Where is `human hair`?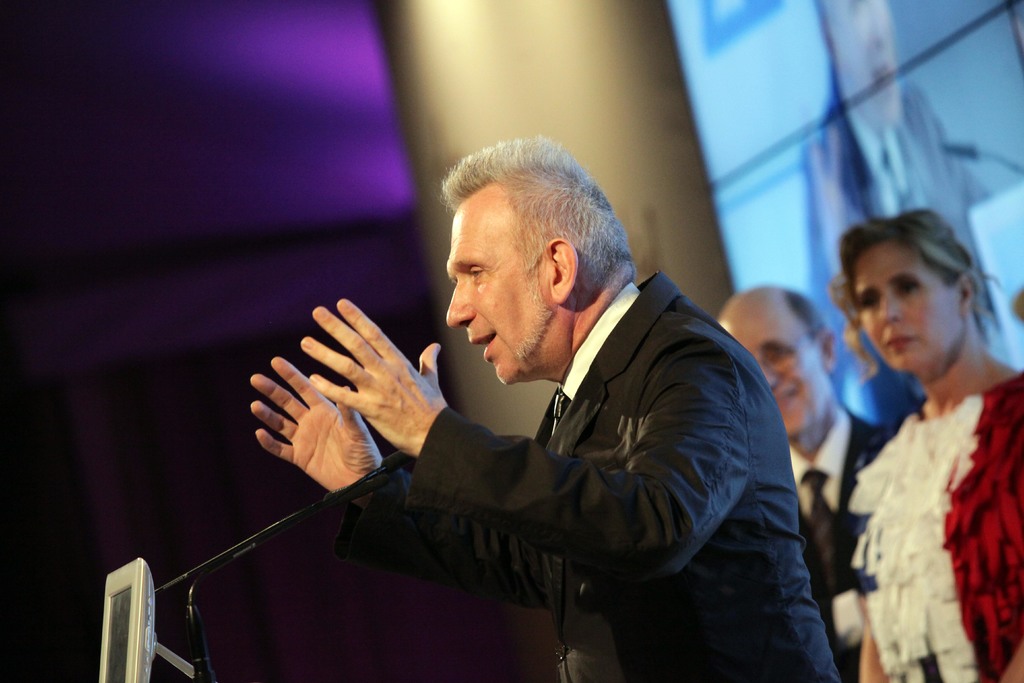
785, 290, 822, 337.
